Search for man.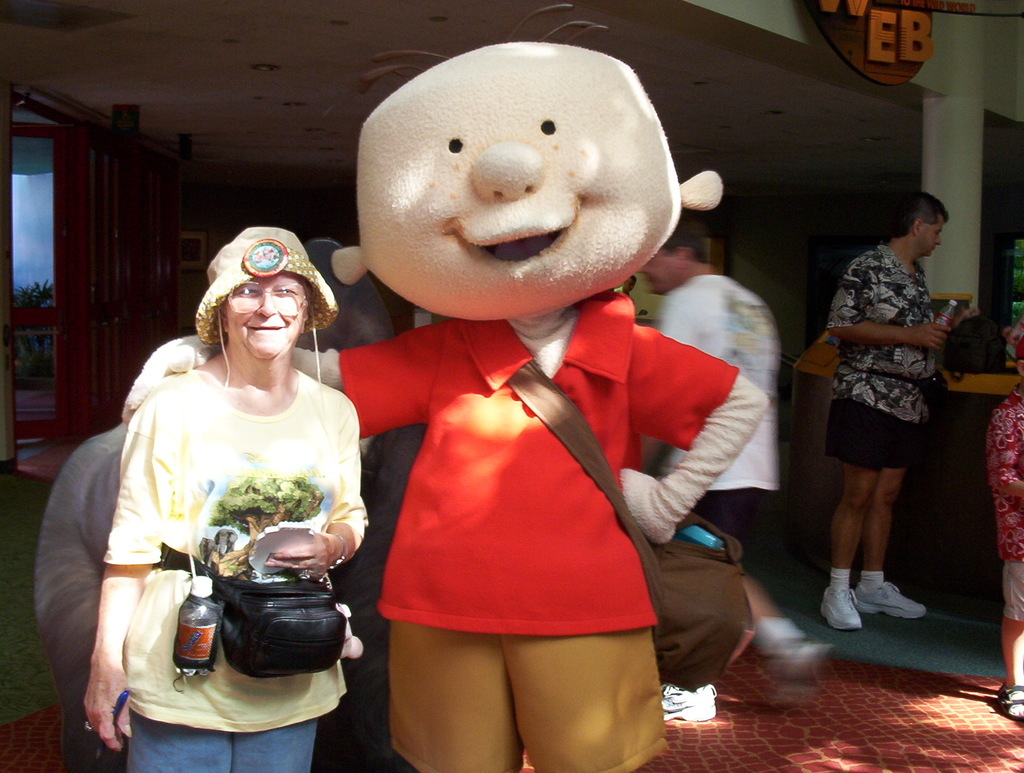
Found at select_region(637, 229, 826, 723).
